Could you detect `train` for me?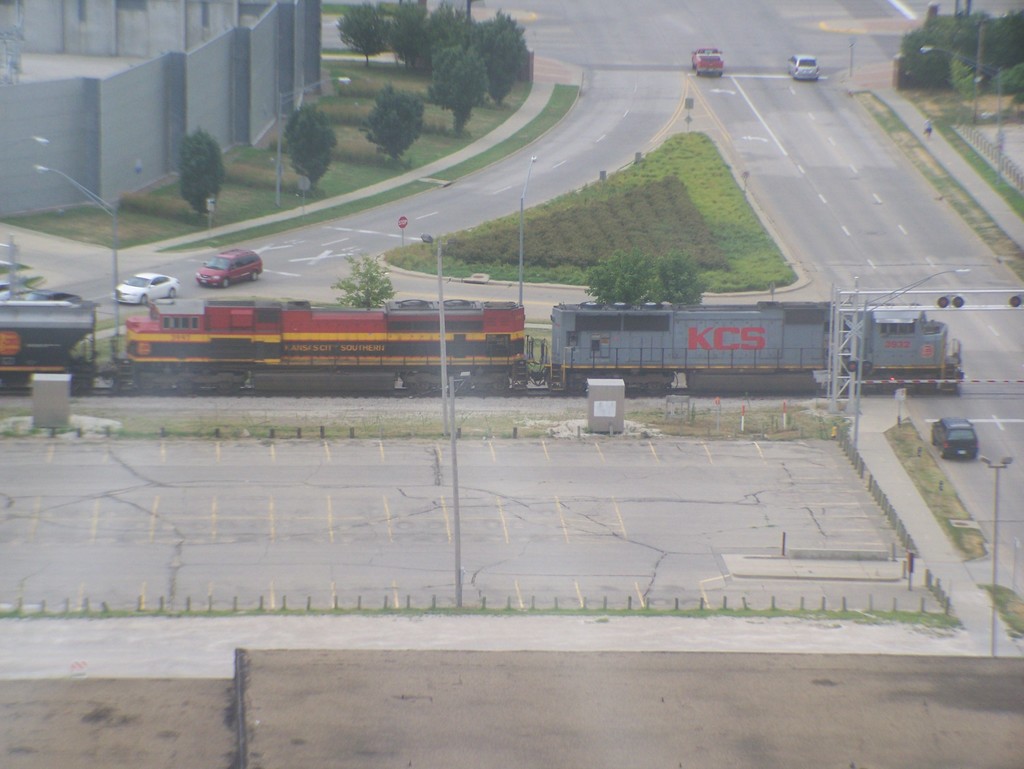
Detection result: locate(0, 294, 970, 399).
